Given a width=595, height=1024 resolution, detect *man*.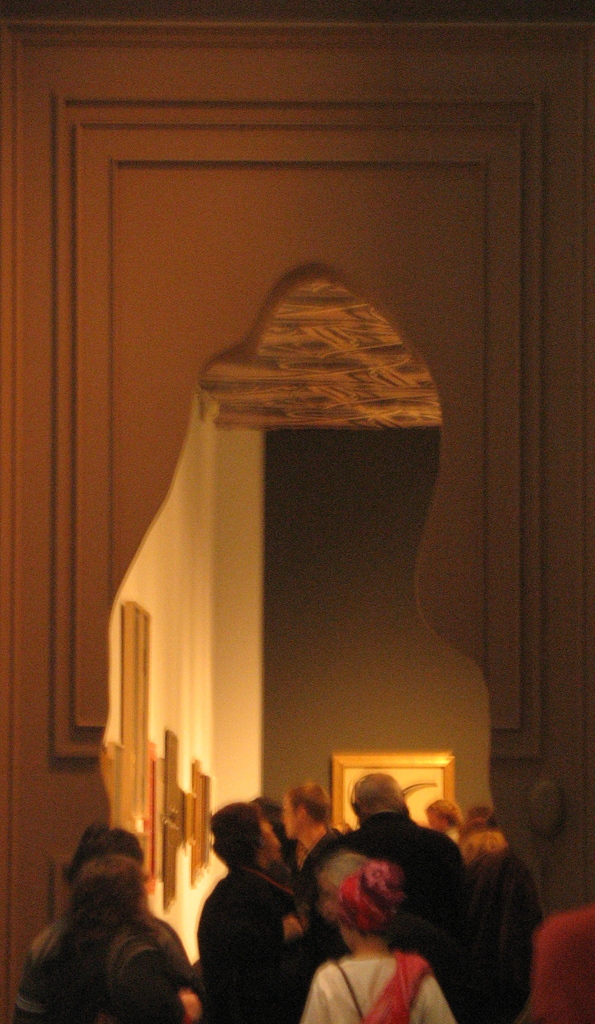
[left=353, top=769, right=479, bottom=929].
